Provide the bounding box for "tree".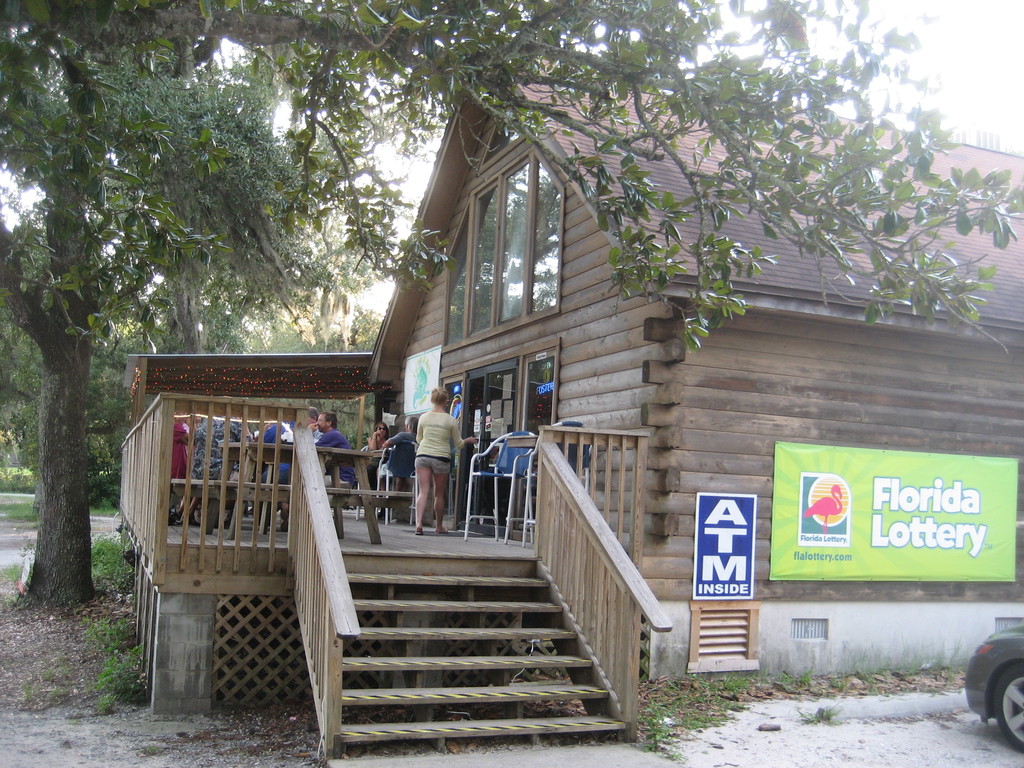
left=0, top=0, right=1023, bottom=605.
